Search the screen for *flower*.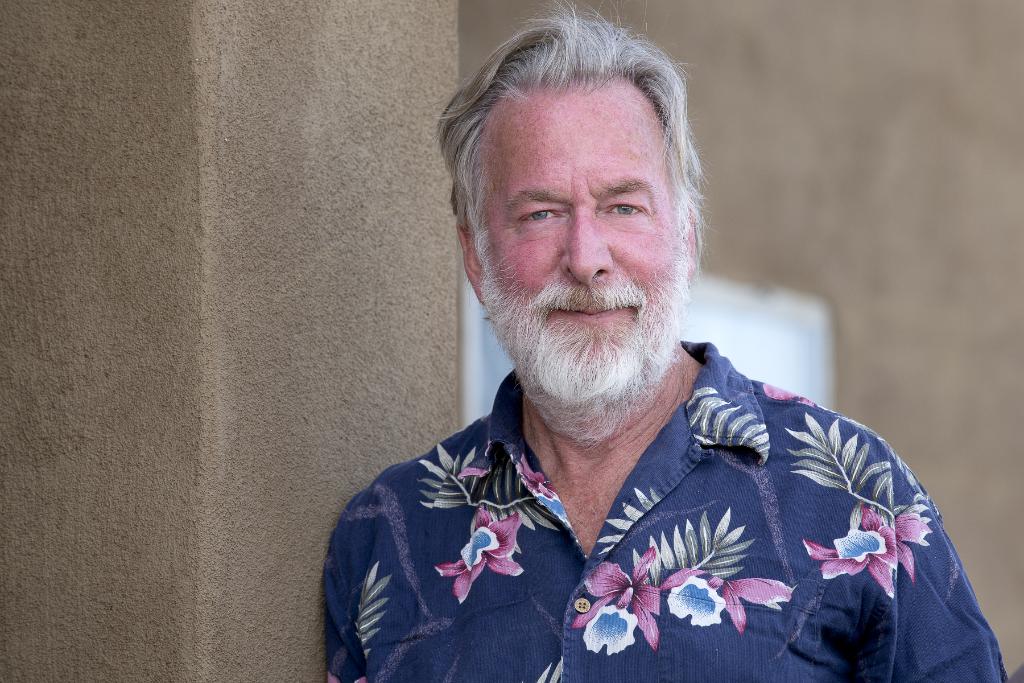
Found at bbox=[435, 506, 525, 602].
